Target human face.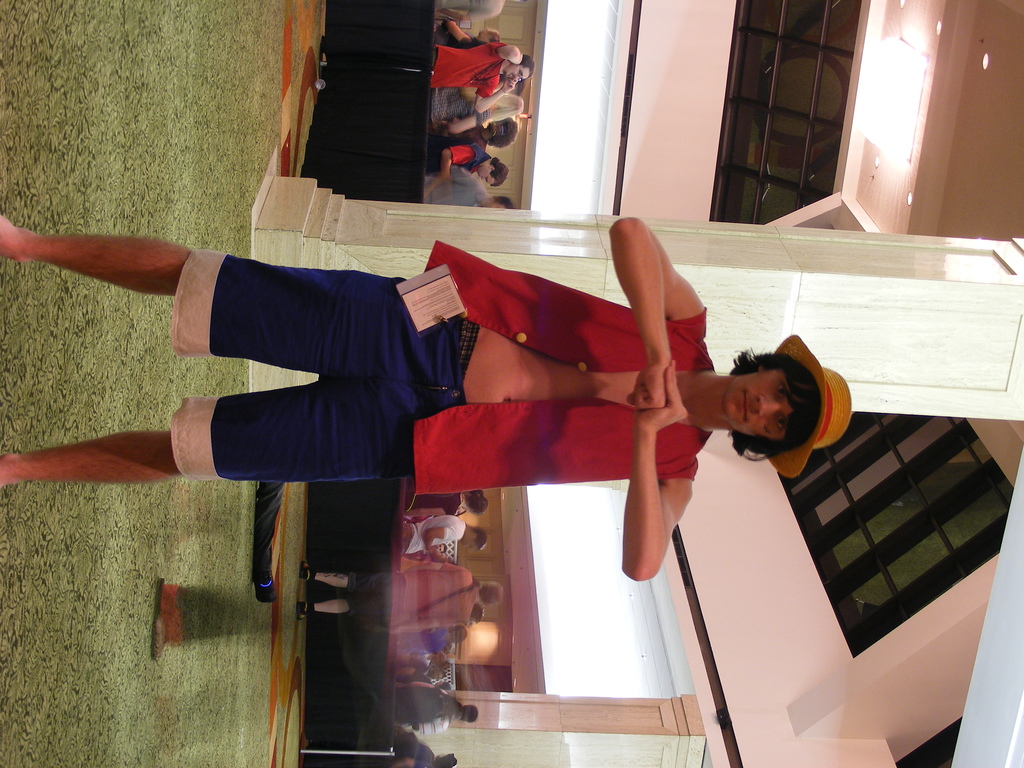
Target region: [x1=477, y1=161, x2=499, y2=189].
